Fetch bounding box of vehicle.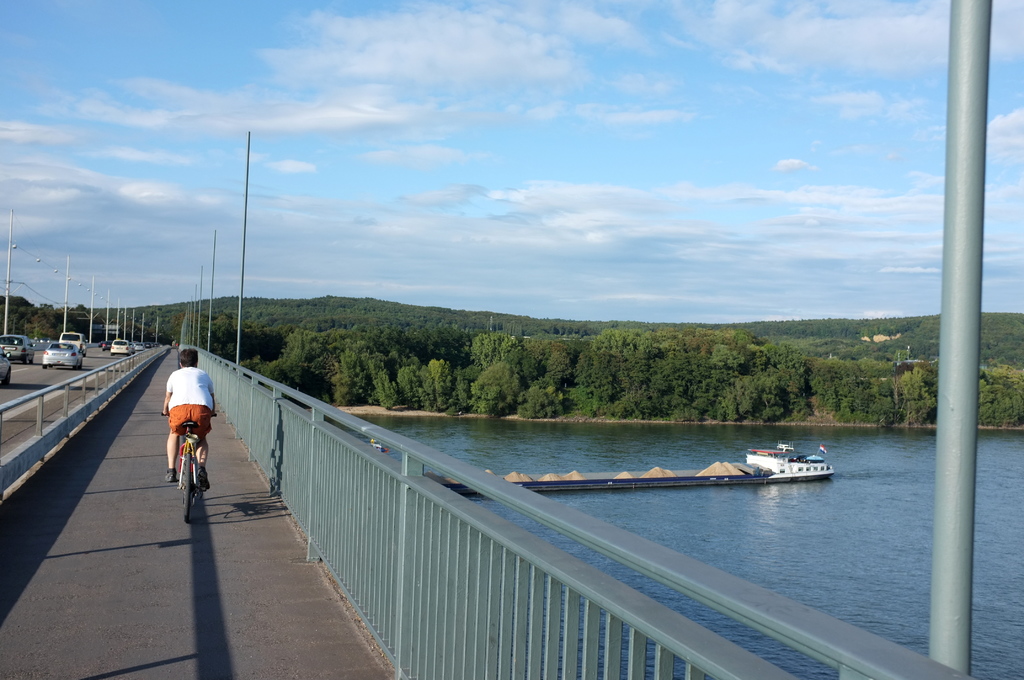
Bbox: x1=0 y1=345 x2=11 y2=385.
